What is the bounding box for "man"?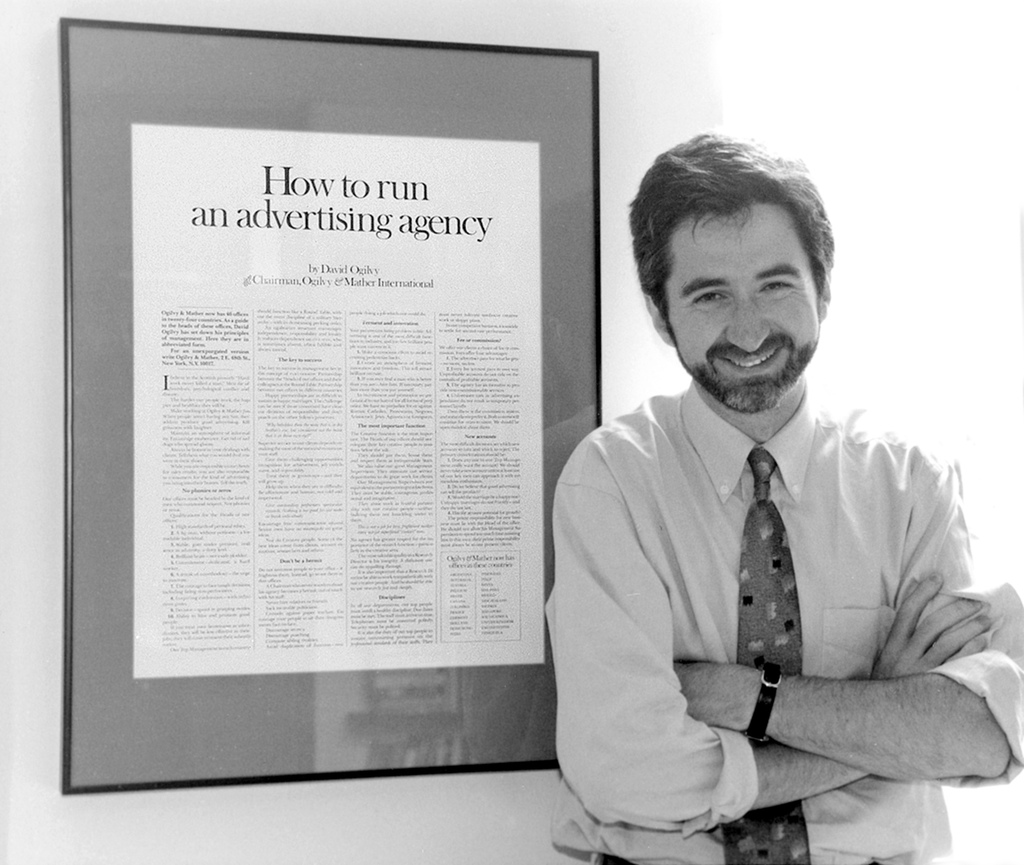
{"left": 547, "top": 125, "right": 1023, "bottom": 862}.
